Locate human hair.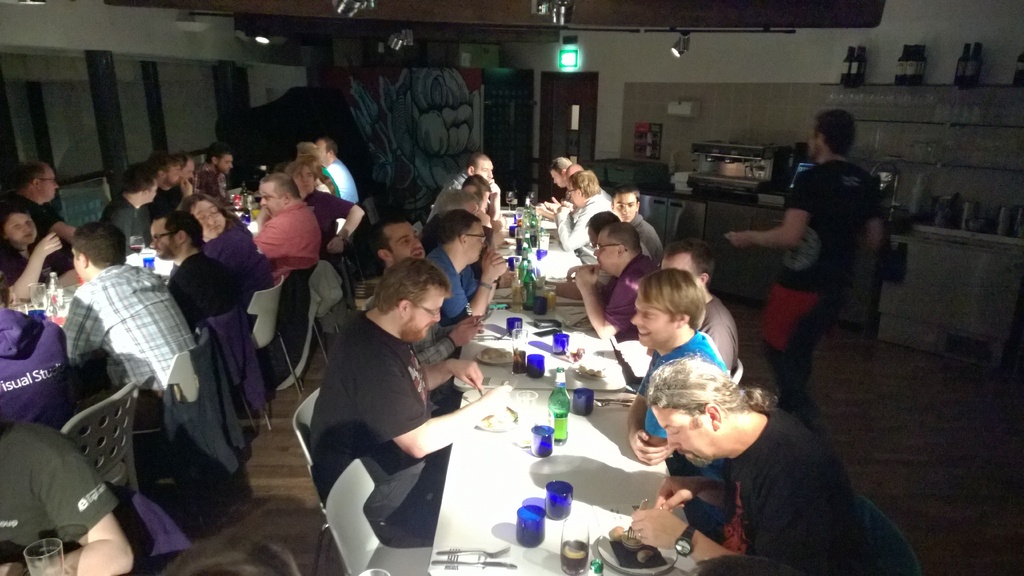
Bounding box: left=72, top=225, right=125, bottom=268.
